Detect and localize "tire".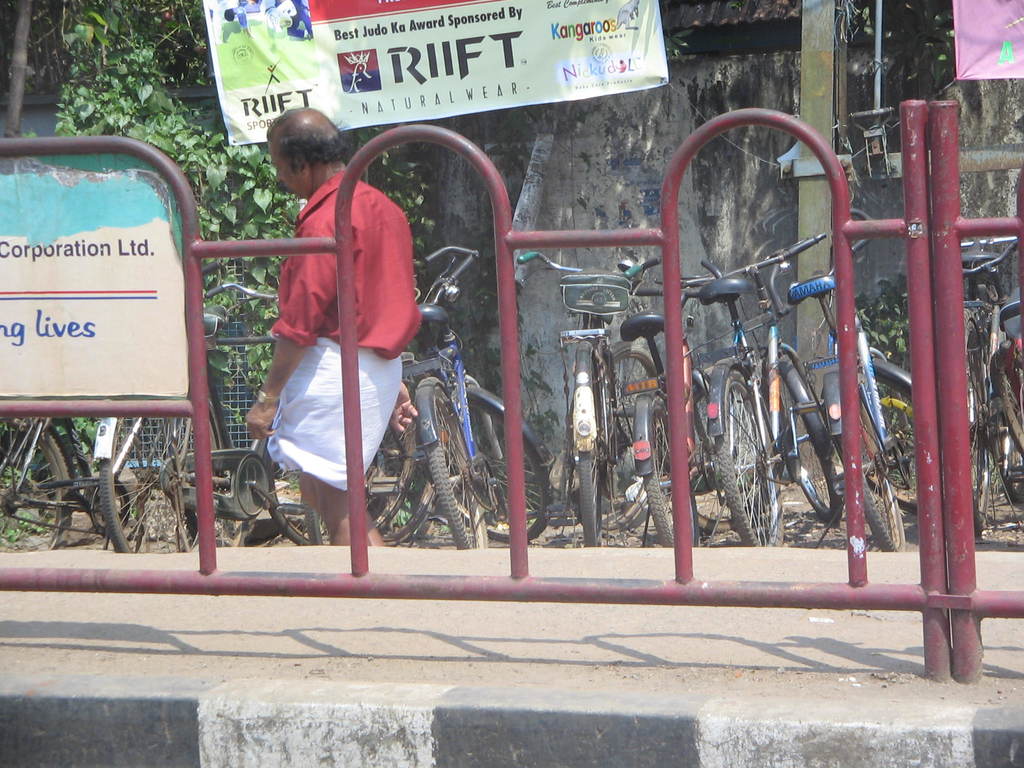
Localized at <bbox>100, 415, 218, 554</bbox>.
